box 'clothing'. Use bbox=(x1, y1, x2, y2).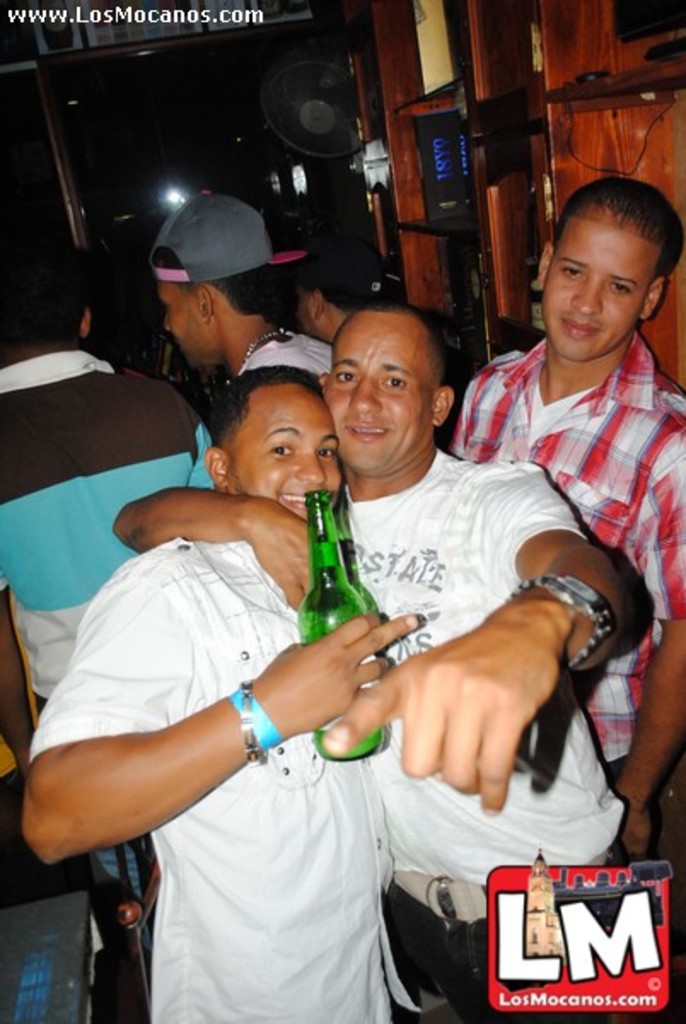
bbox=(449, 326, 684, 759).
